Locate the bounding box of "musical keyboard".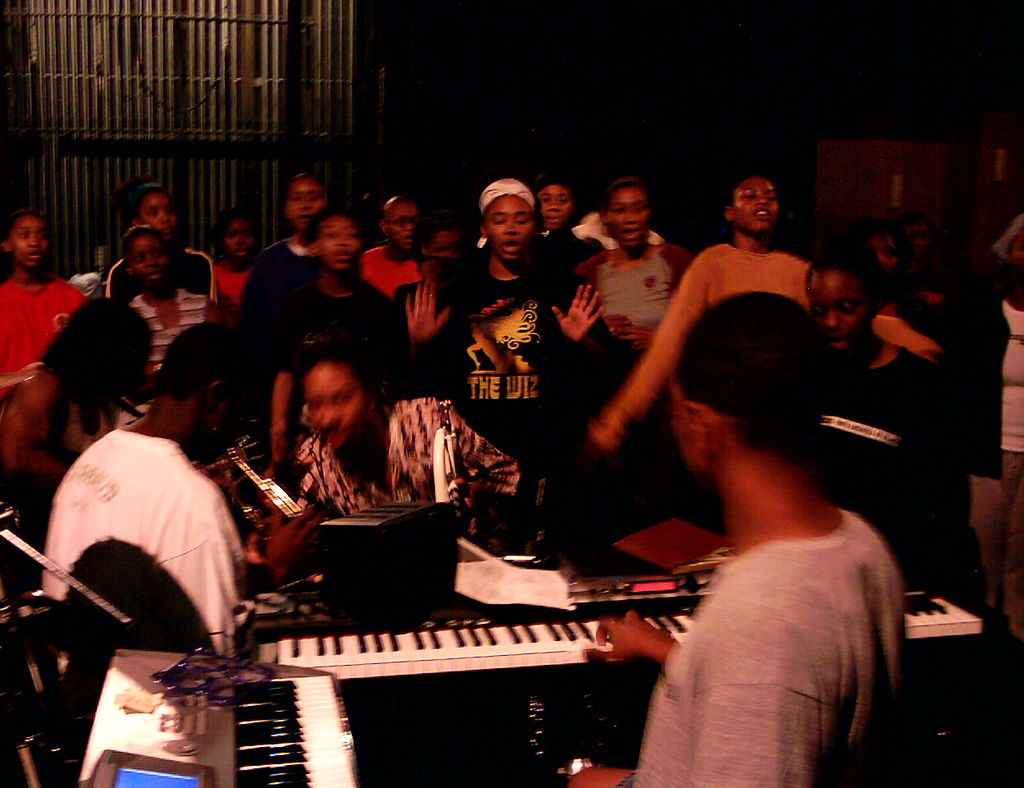
Bounding box: 66/639/362/787.
